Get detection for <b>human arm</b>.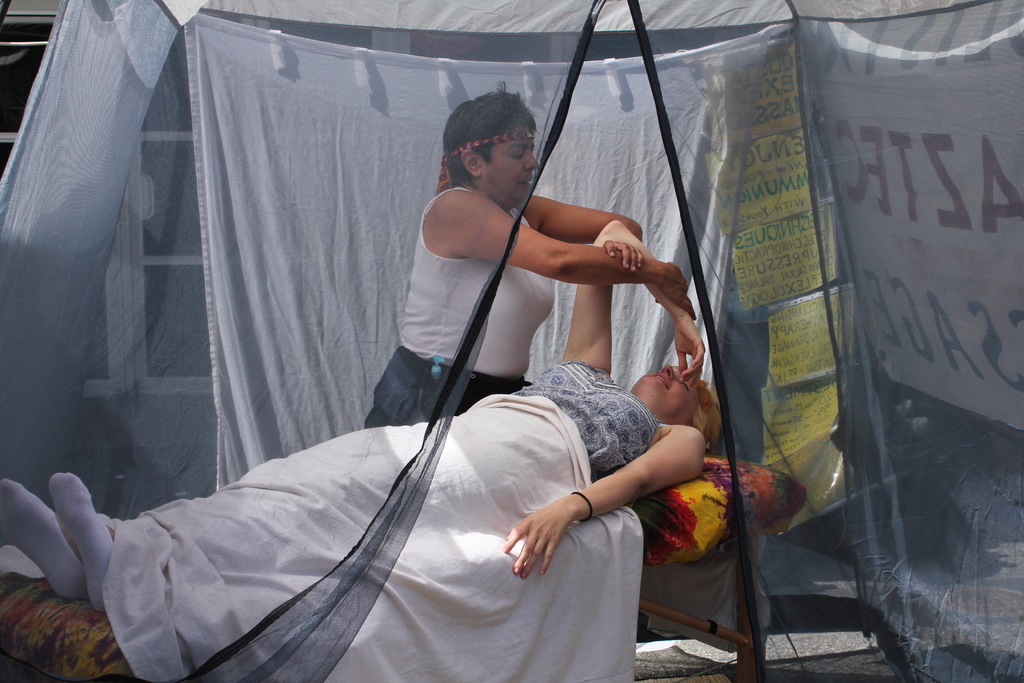
Detection: BBox(500, 423, 703, 580).
